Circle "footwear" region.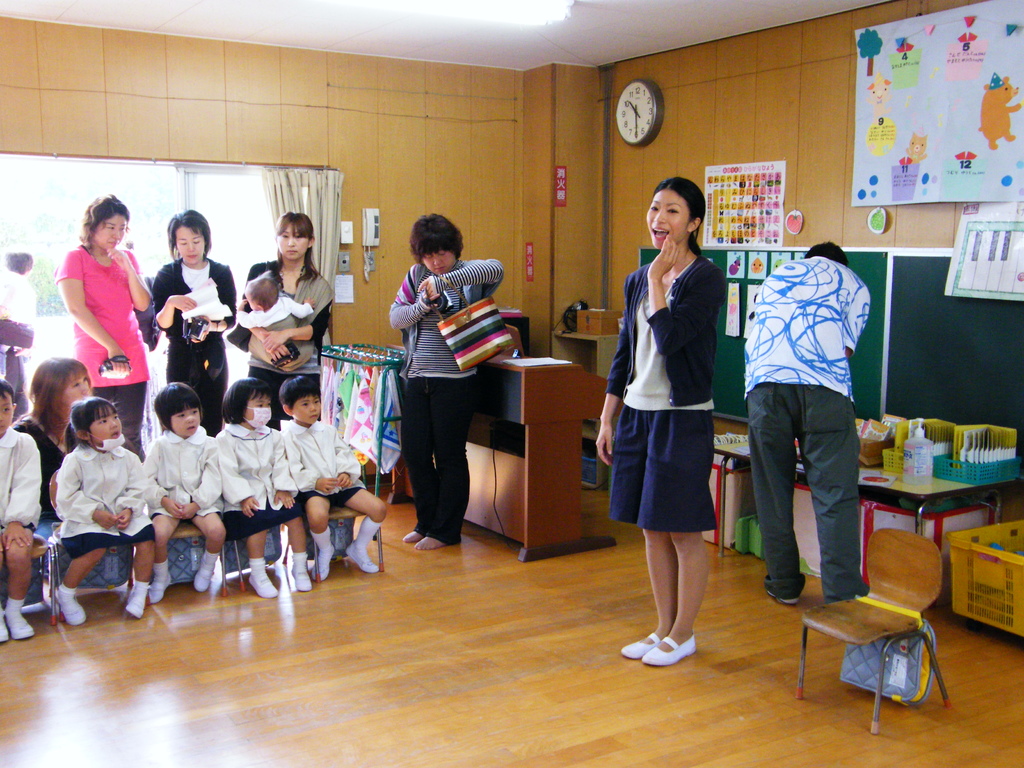
Region: [left=148, top=573, right=170, bottom=606].
